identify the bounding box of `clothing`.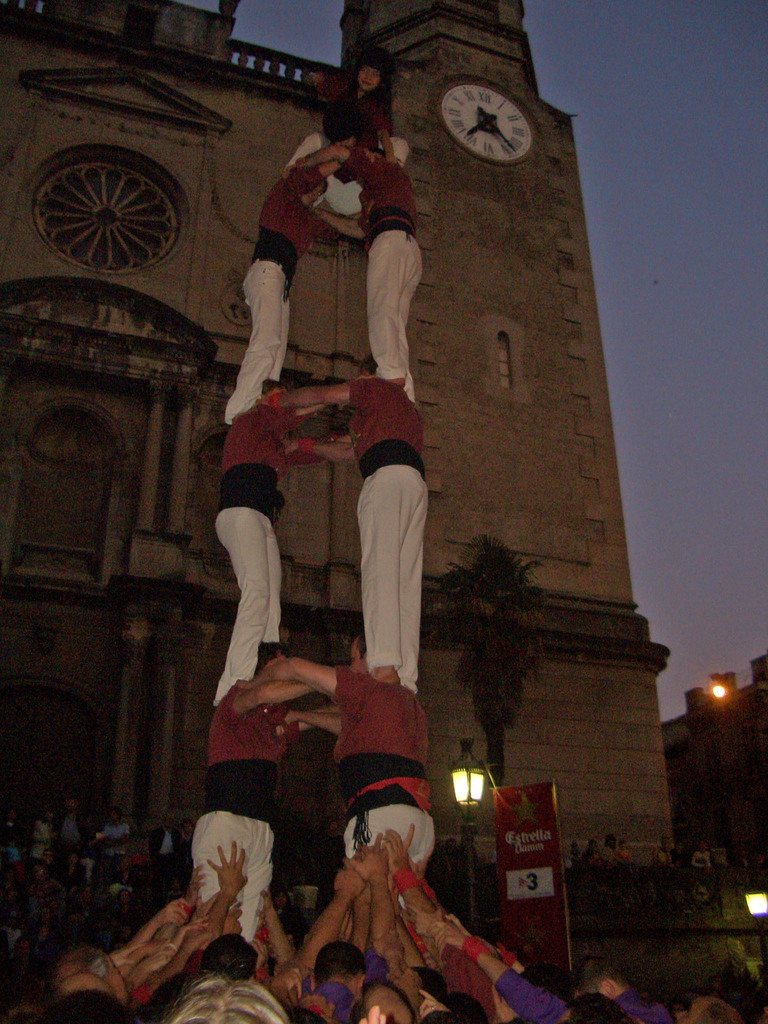
l=368, t=227, r=428, b=397.
